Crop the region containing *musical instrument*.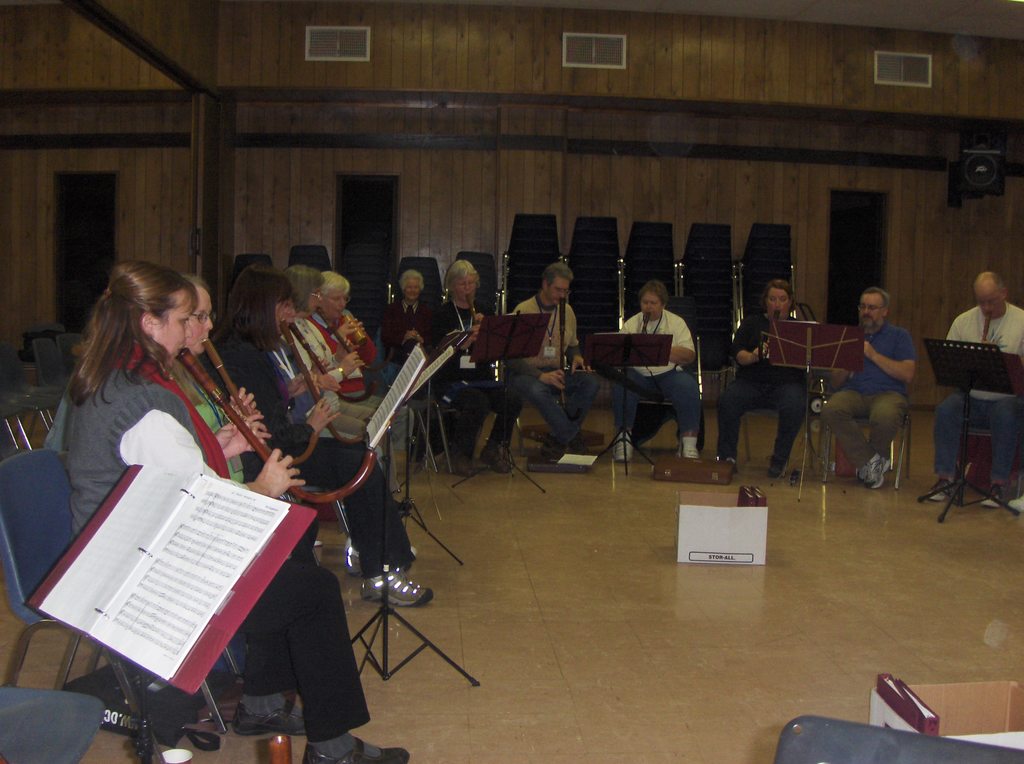
Crop region: bbox=(202, 337, 322, 469).
